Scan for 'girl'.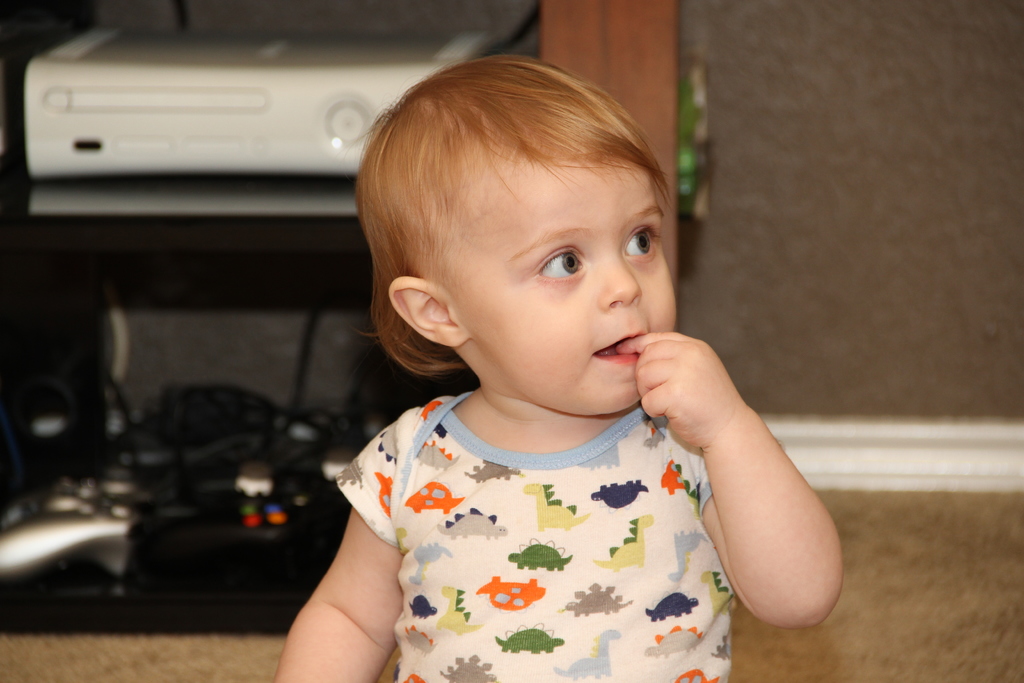
Scan result: 273 53 845 682.
